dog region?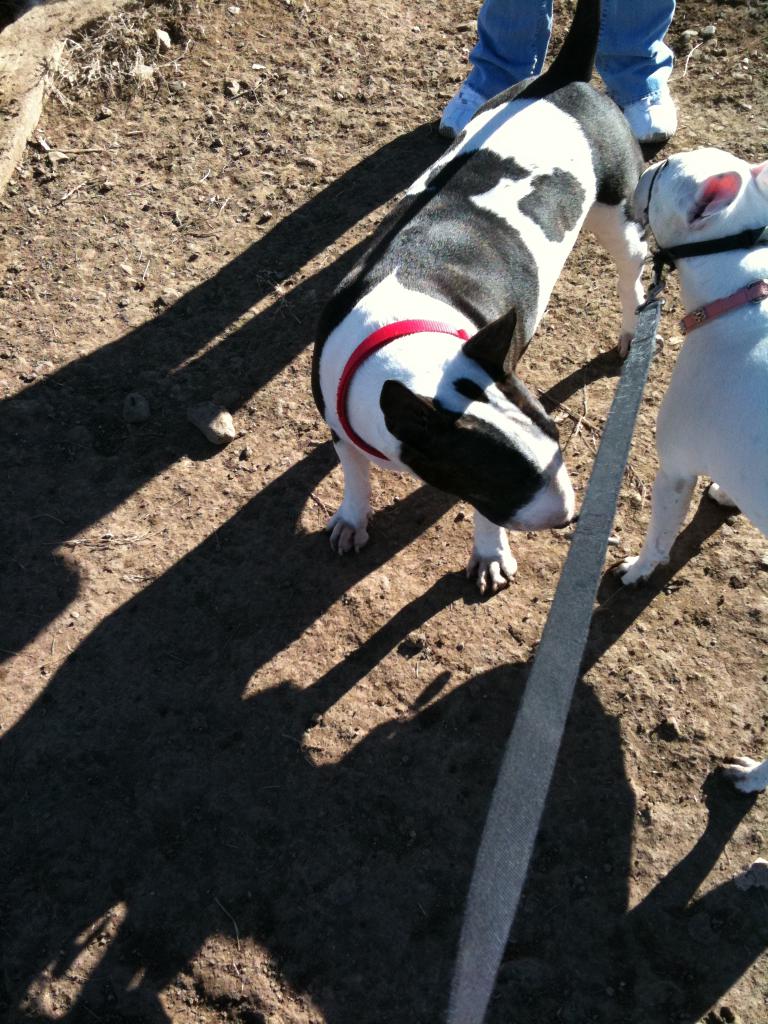
pyautogui.locateOnScreen(627, 141, 767, 794)
